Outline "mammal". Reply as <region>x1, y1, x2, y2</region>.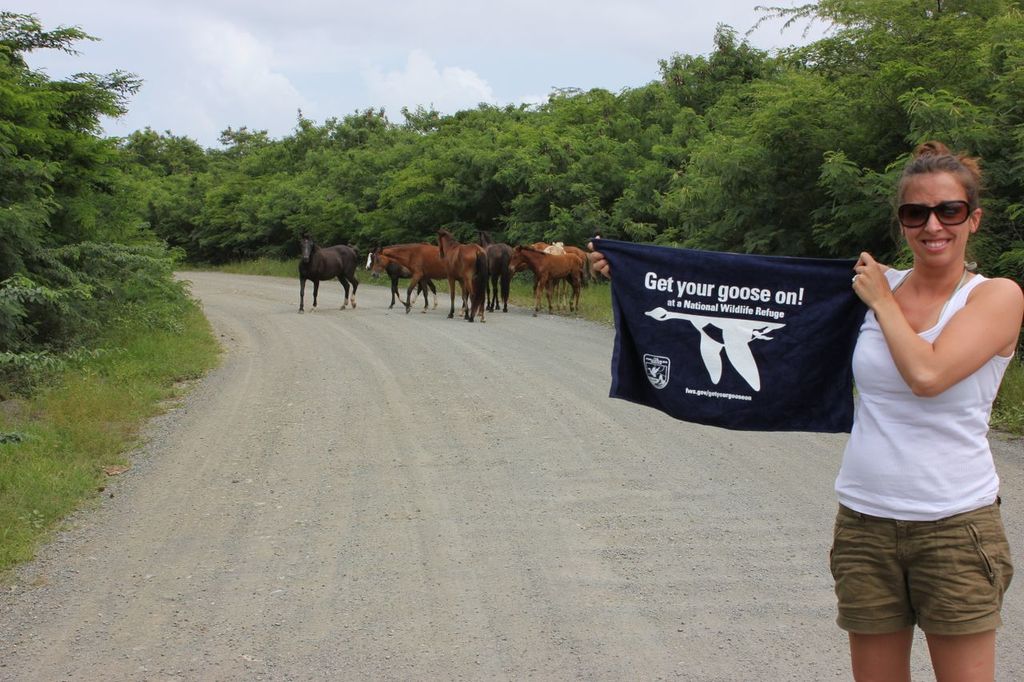
<region>369, 241, 470, 315</region>.
